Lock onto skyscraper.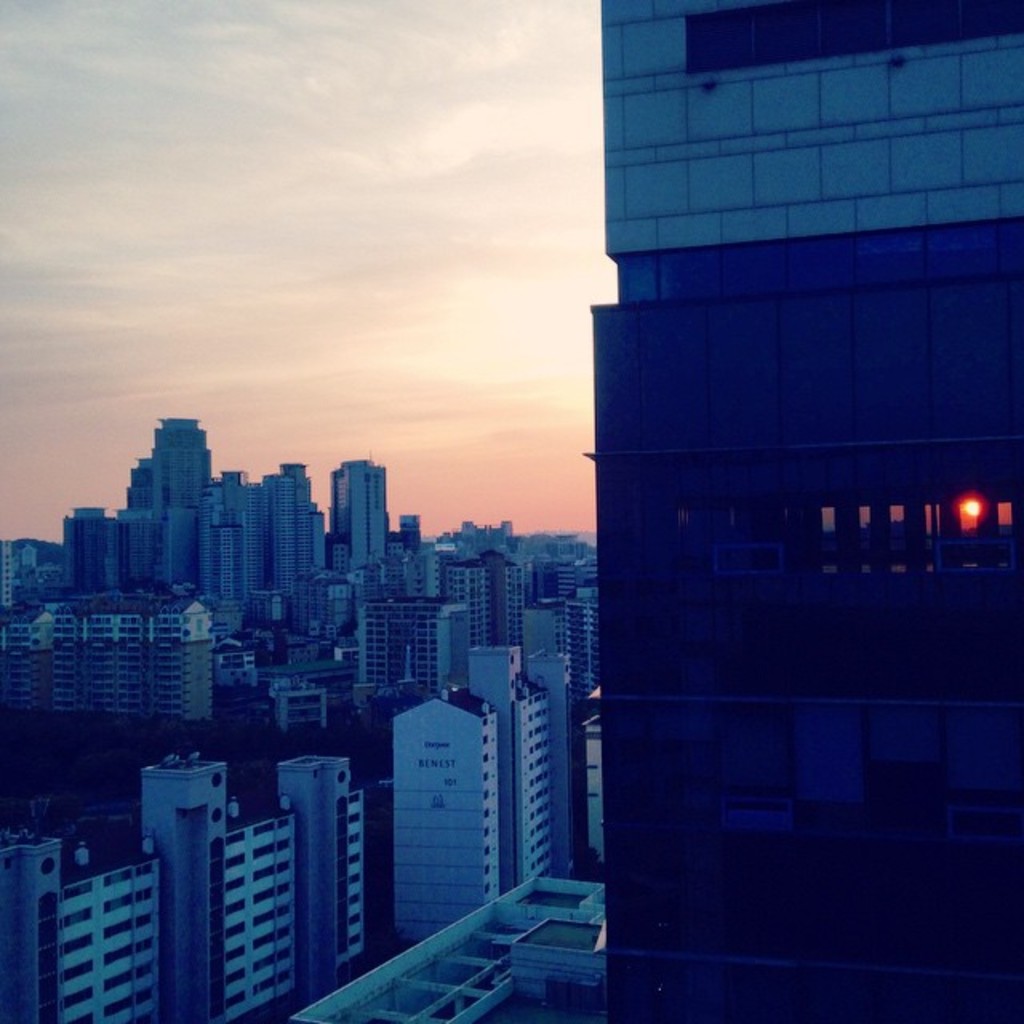
Locked: detection(125, 414, 213, 584).
